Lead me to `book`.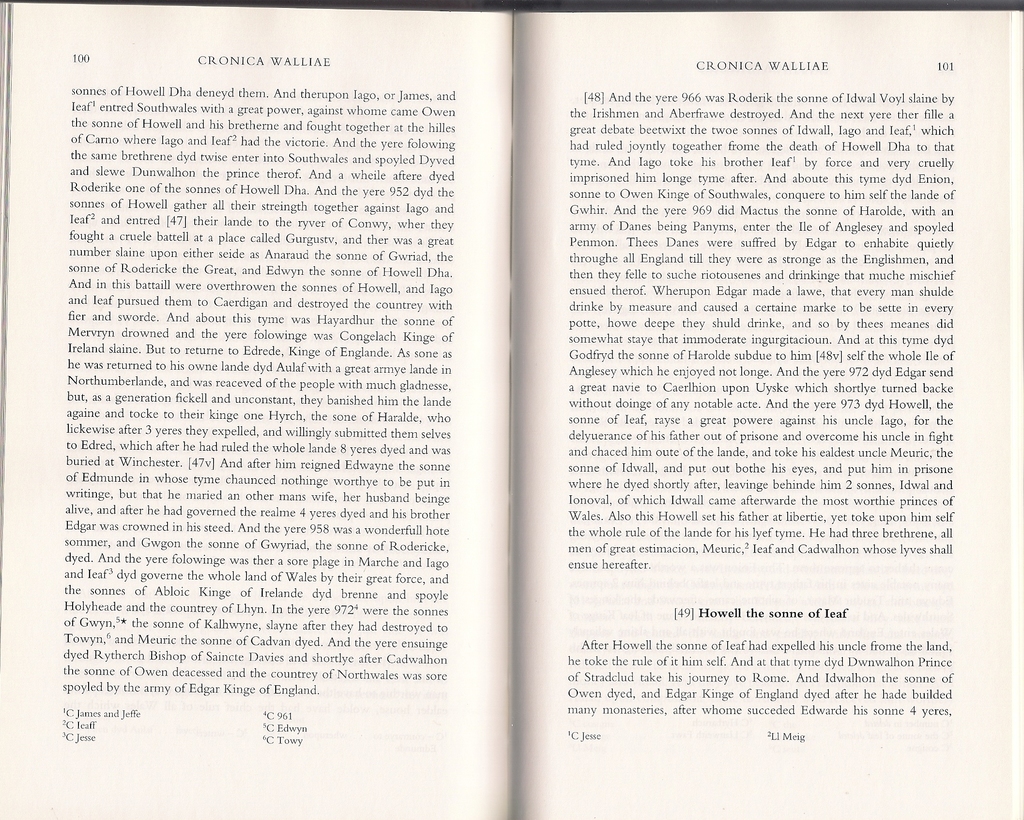
Lead to [x1=0, y1=0, x2=1023, y2=798].
